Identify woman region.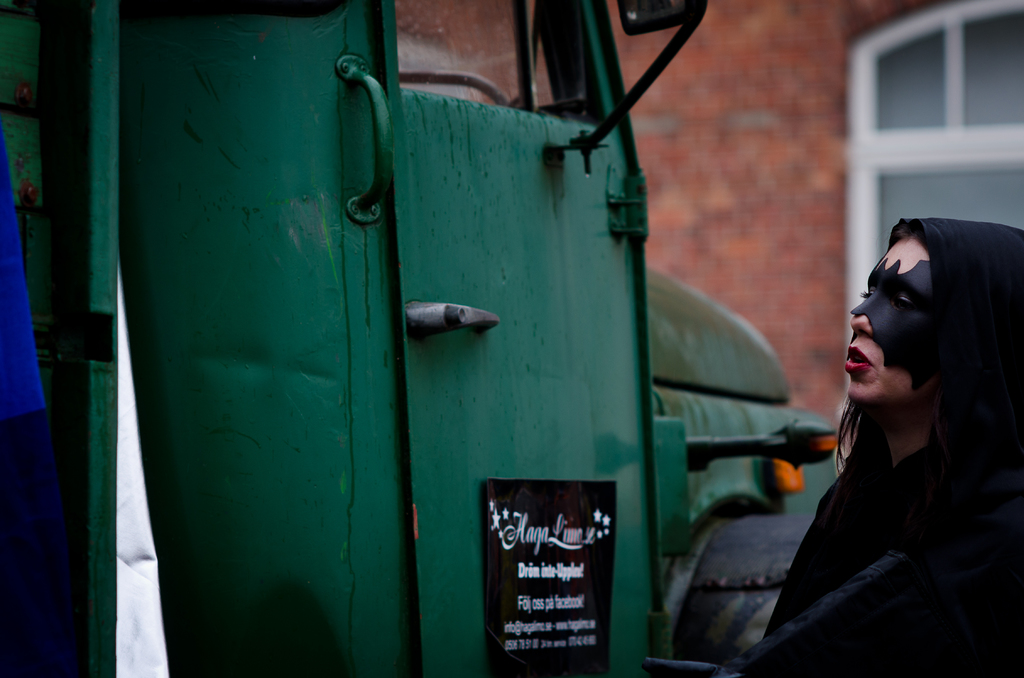
Region: x1=767, y1=202, x2=1012, y2=663.
